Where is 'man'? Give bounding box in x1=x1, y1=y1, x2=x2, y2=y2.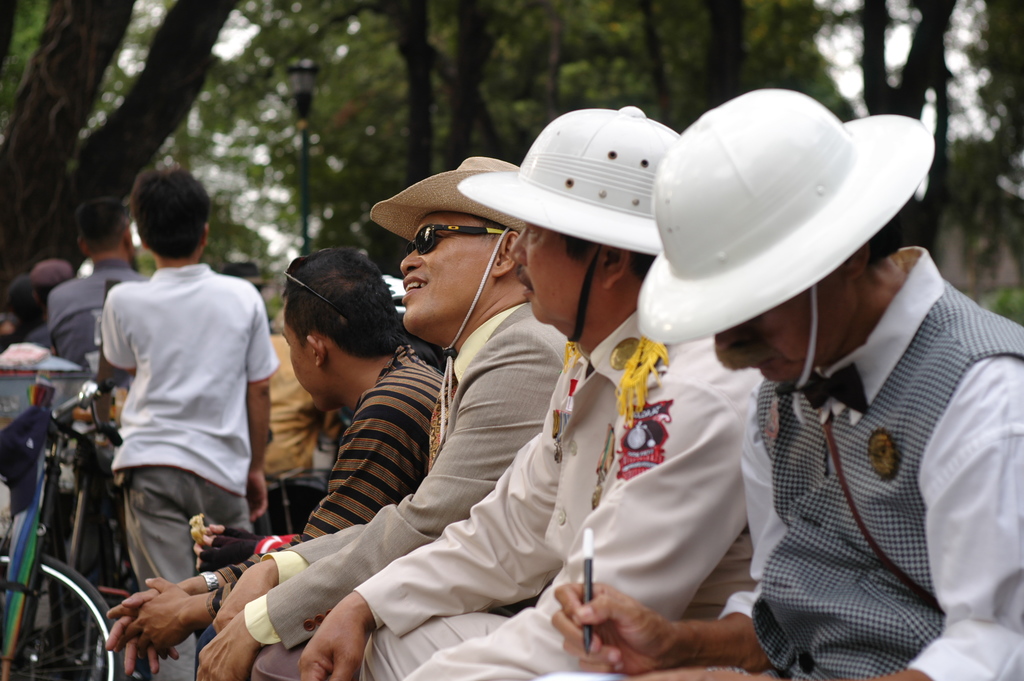
x1=49, y1=197, x2=150, y2=366.
